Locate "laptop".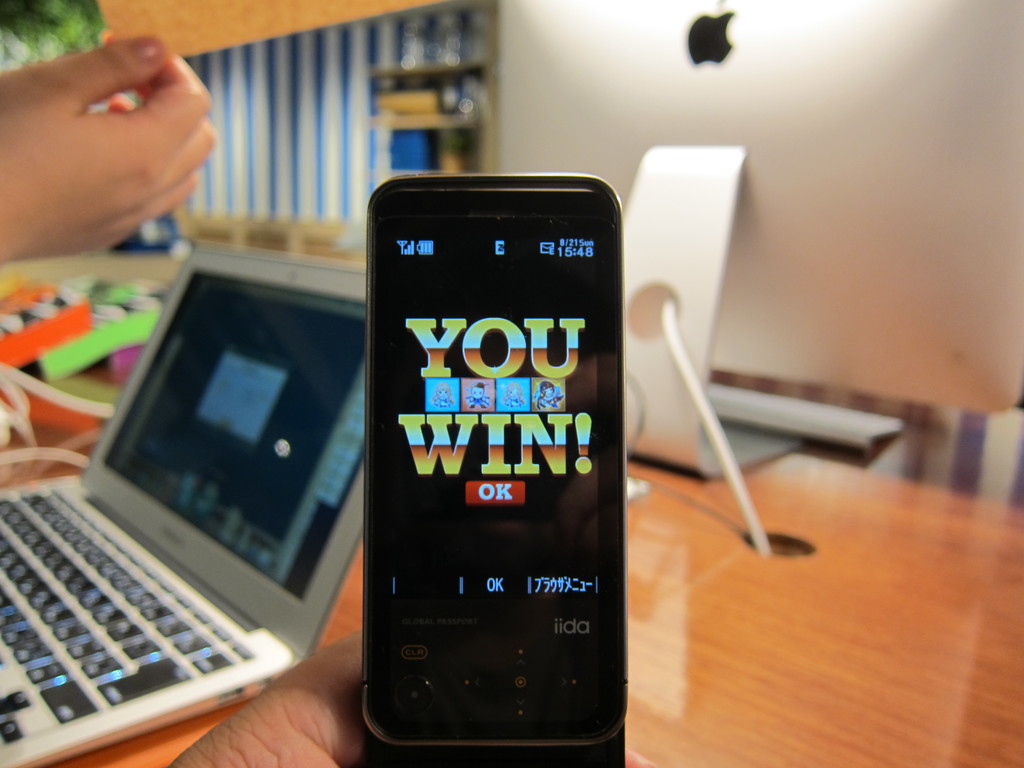
Bounding box: [0, 236, 364, 766].
